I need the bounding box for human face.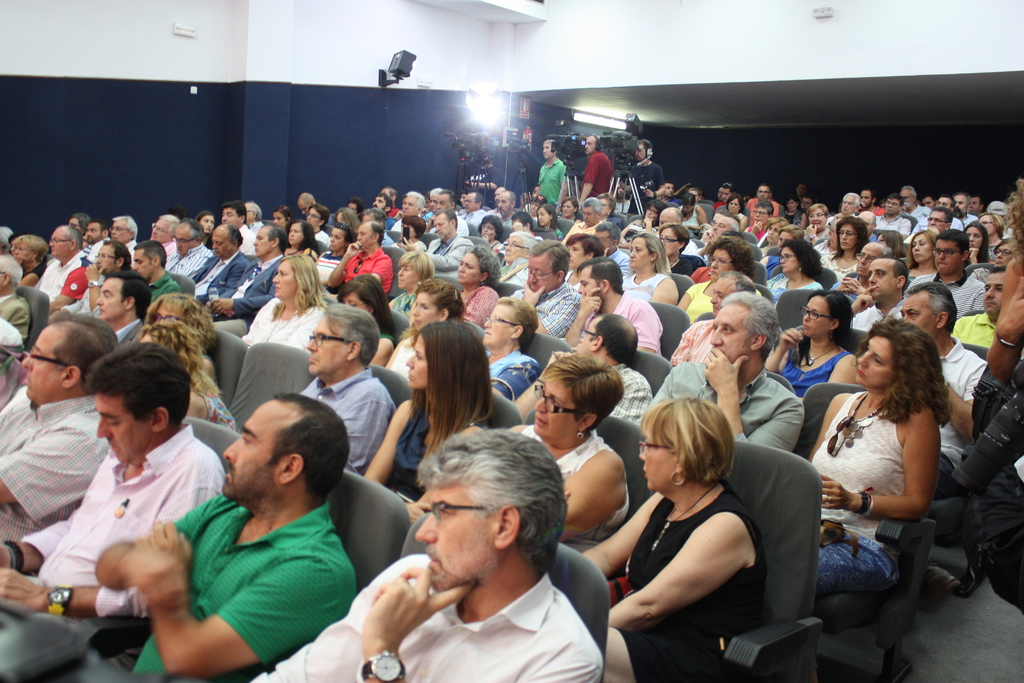
Here it is: {"x1": 137, "y1": 330, "x2": 155, "y2": 344}.
